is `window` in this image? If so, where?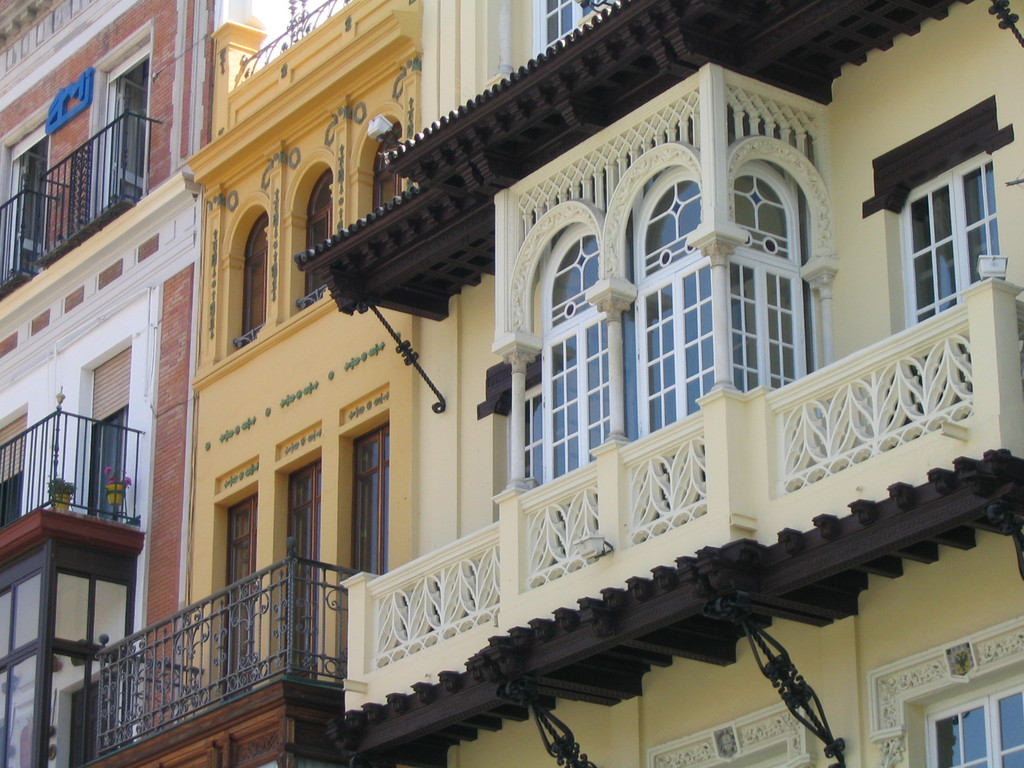
Yes, at [722,168,801,396].
